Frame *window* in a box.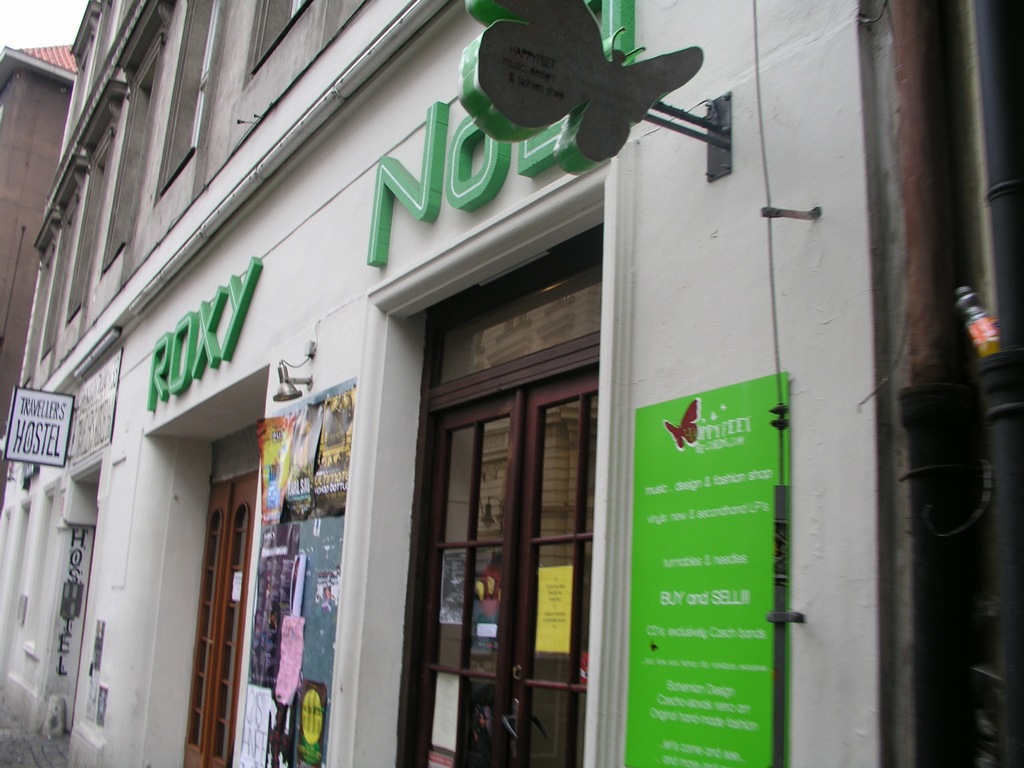
<bbox>99, 0, 179, 273</bbox>.
